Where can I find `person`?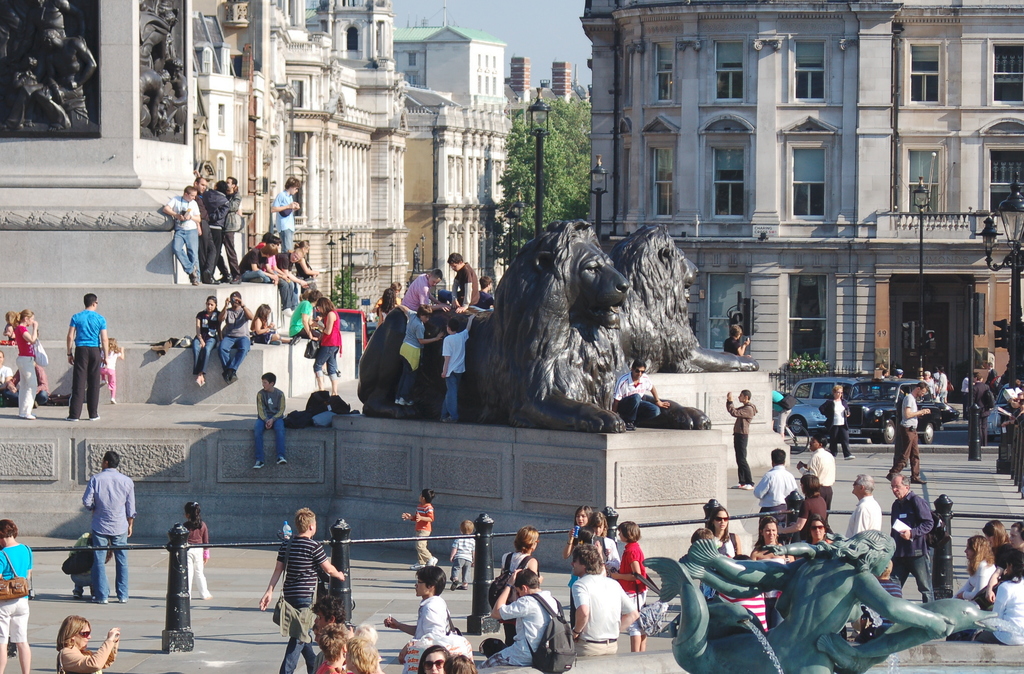
You can find it at locate(764, 513, 800, 572).
